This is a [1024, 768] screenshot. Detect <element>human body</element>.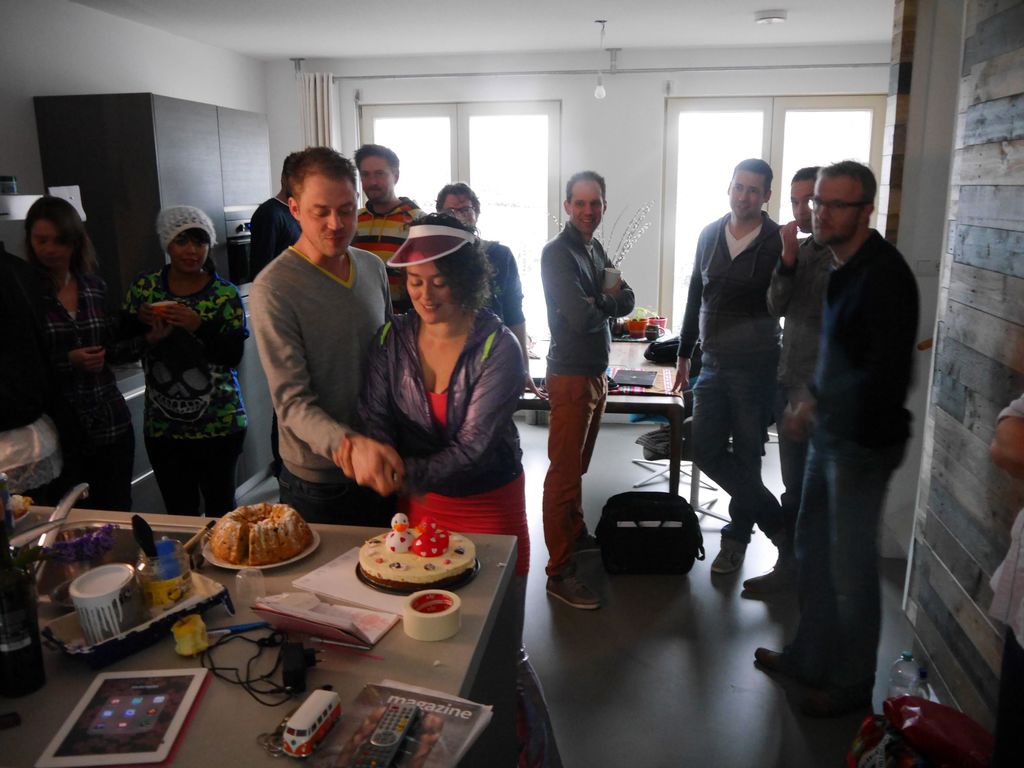
{"x1": 248, "y1": 237, "x2": 409, "y2": 532}.
